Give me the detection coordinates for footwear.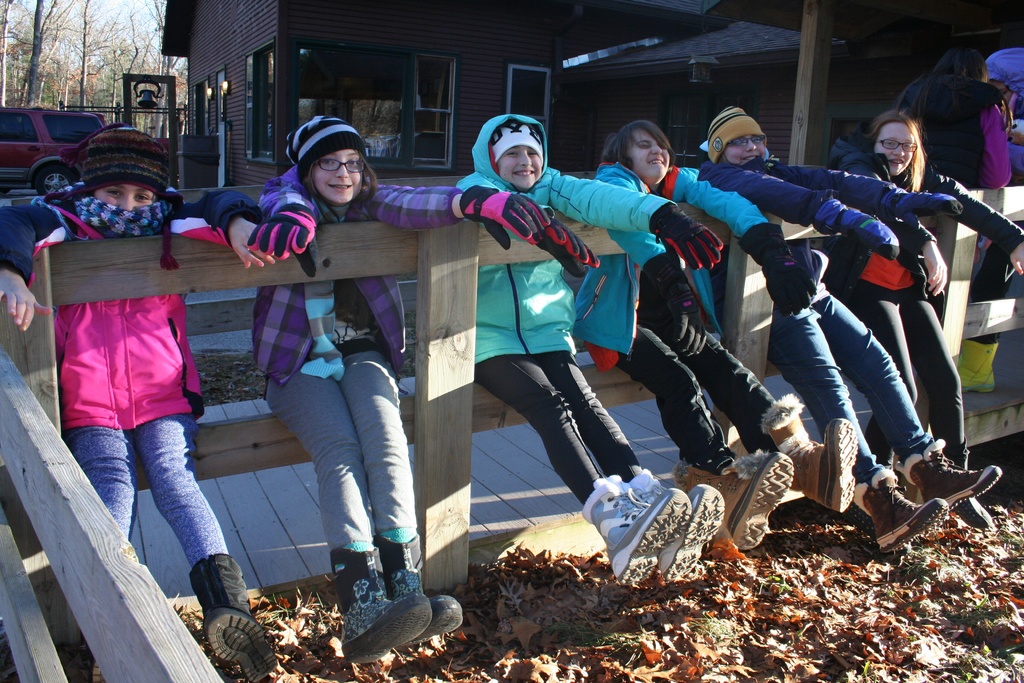
{"left": 758, "top": 401, "right": 862, "bottom": 513}.
